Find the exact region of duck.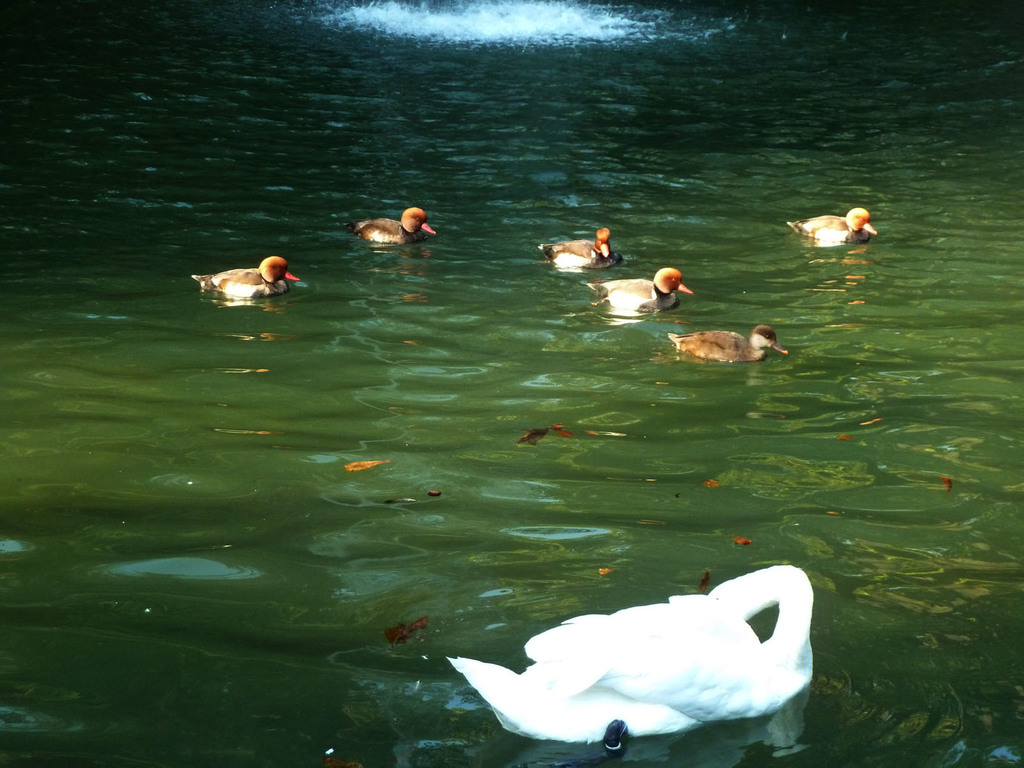
Exact region: l=198, t=243, r=300, b=301.
